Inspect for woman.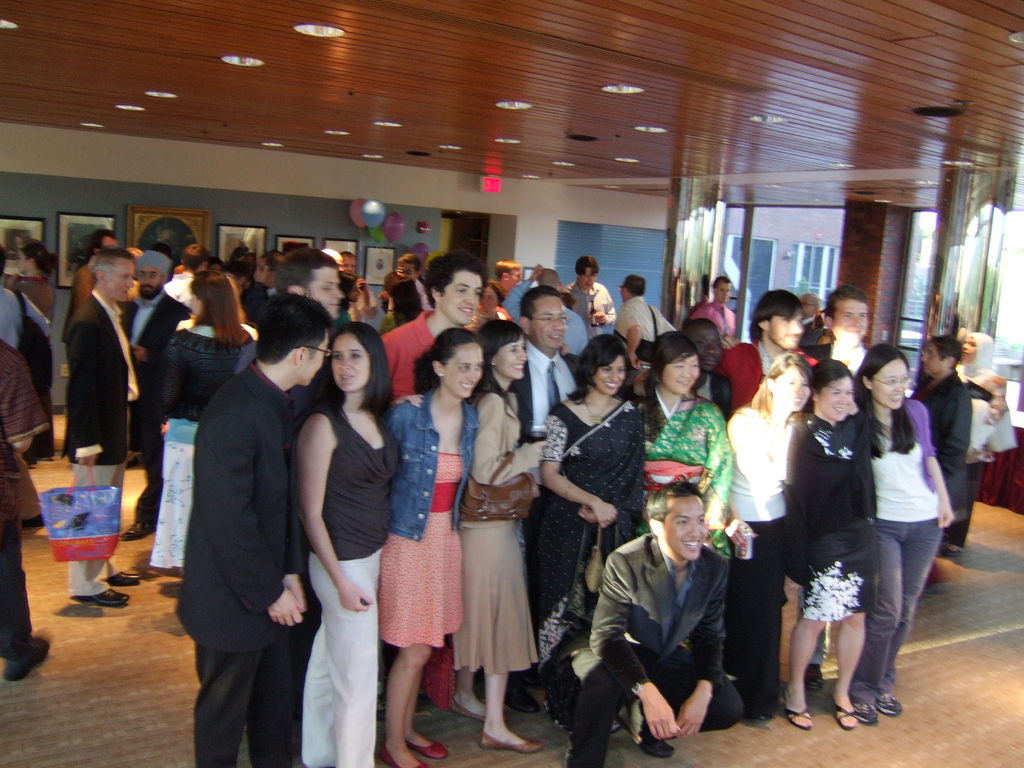
Inspection: pyautogui.locateOnScreen(456, 315, 550, 751).
